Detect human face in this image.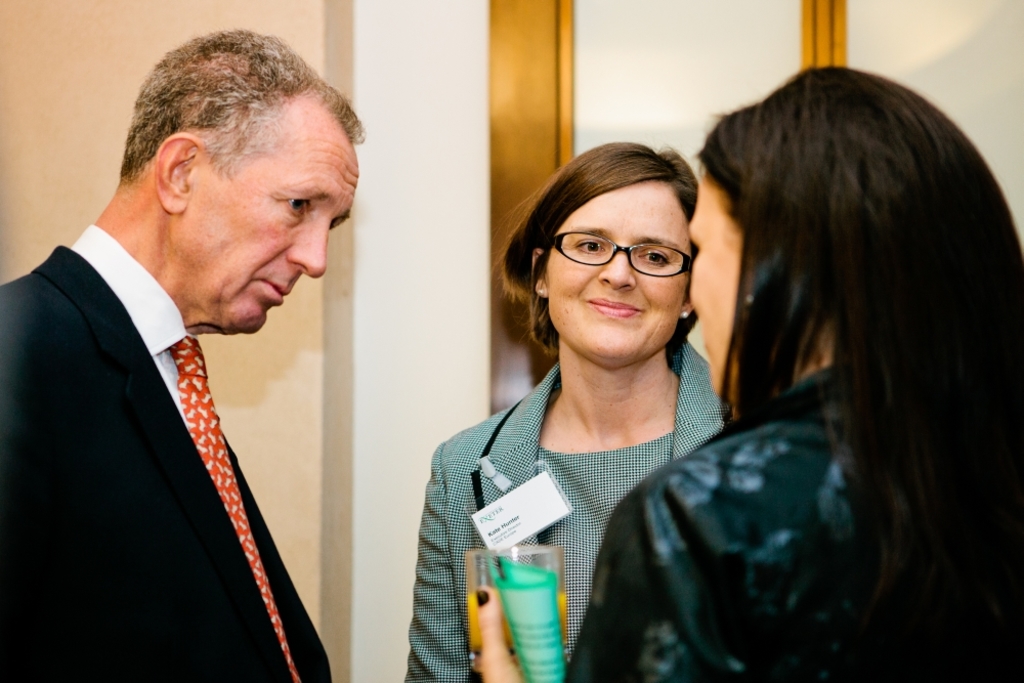
Detection: box=[542, 182, 691, 357].
